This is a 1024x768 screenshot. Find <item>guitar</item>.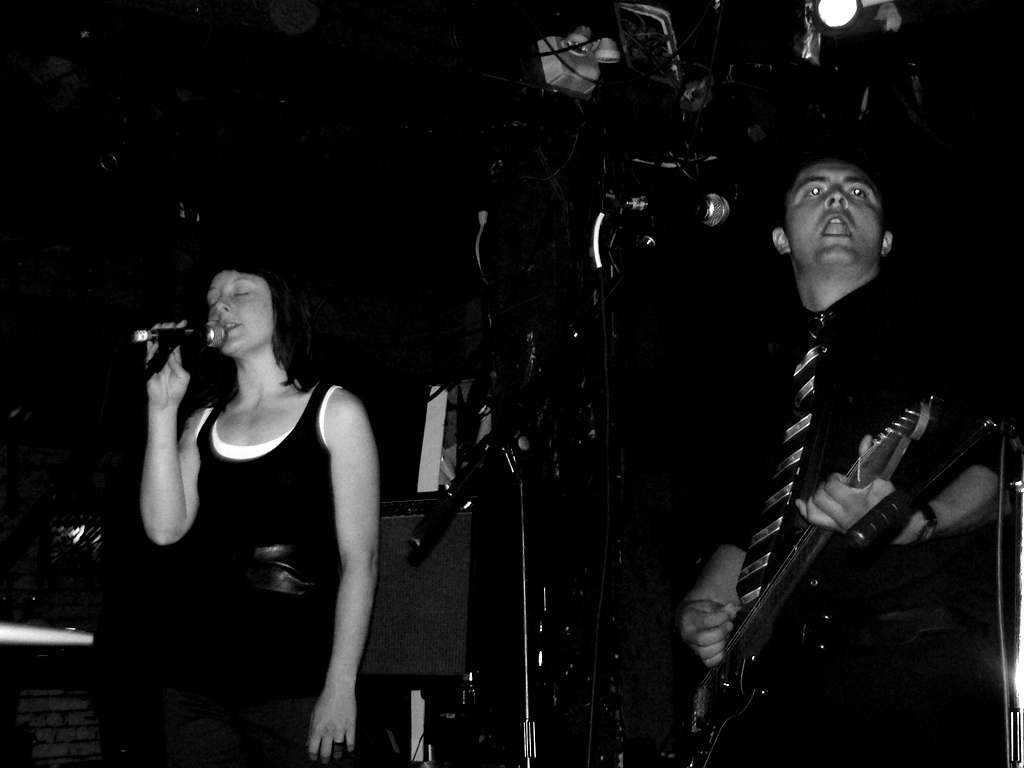
Bounding box: rect(685, 394, 934, 767).
